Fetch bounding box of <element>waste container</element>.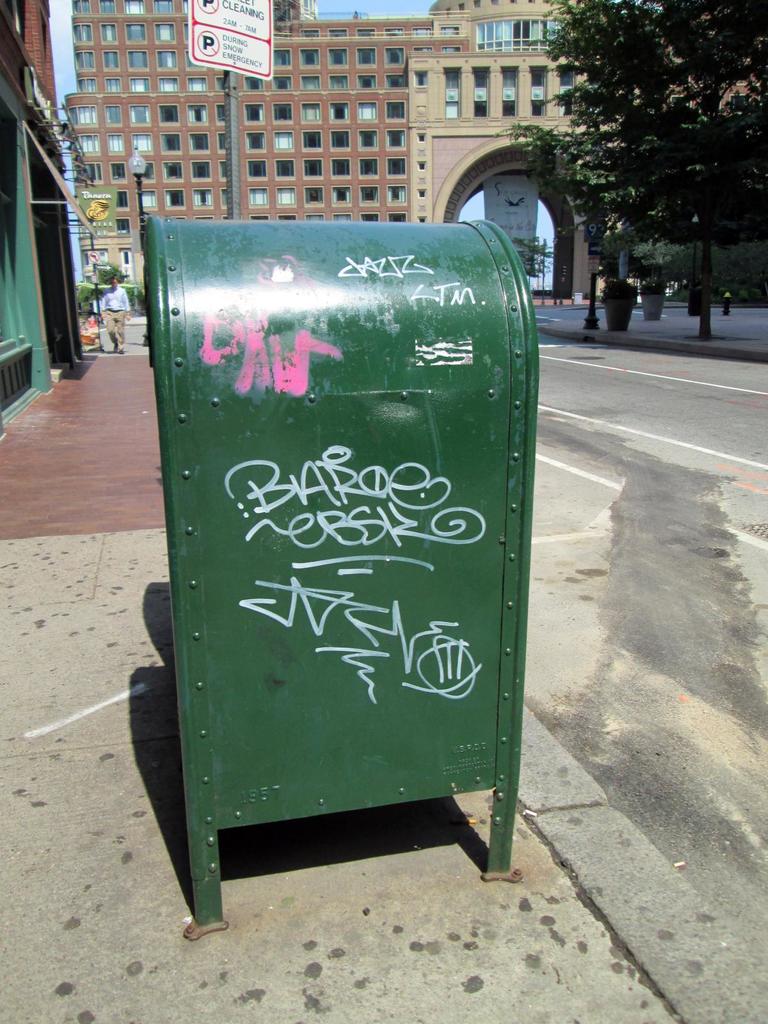
Bbox: 150/214/518/931.
